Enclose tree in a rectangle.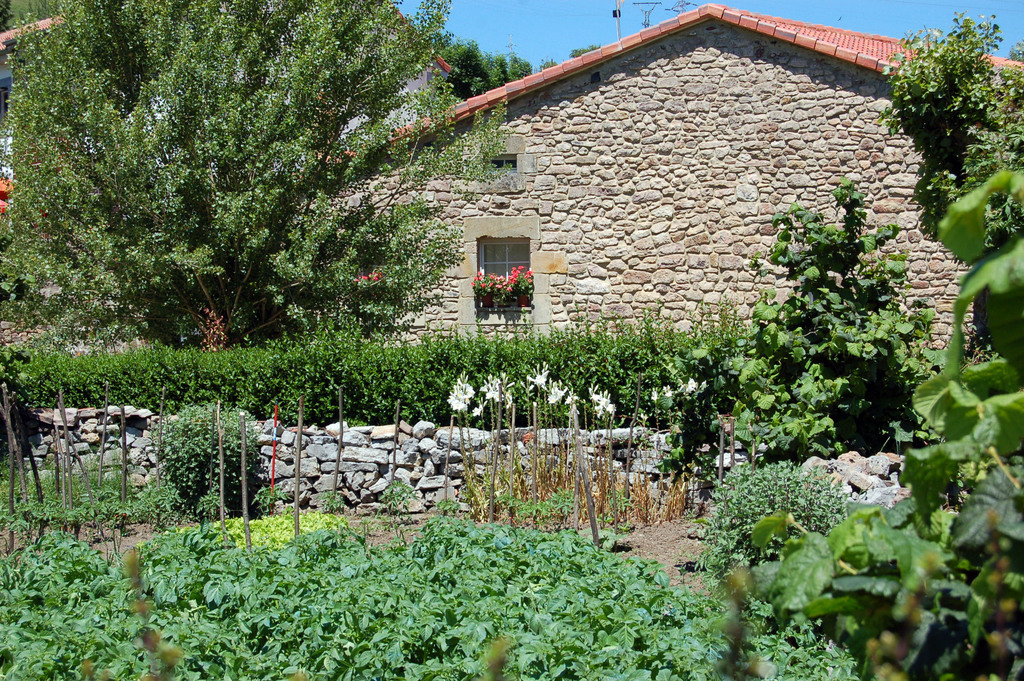
locate(0, 0, 518, 445).
